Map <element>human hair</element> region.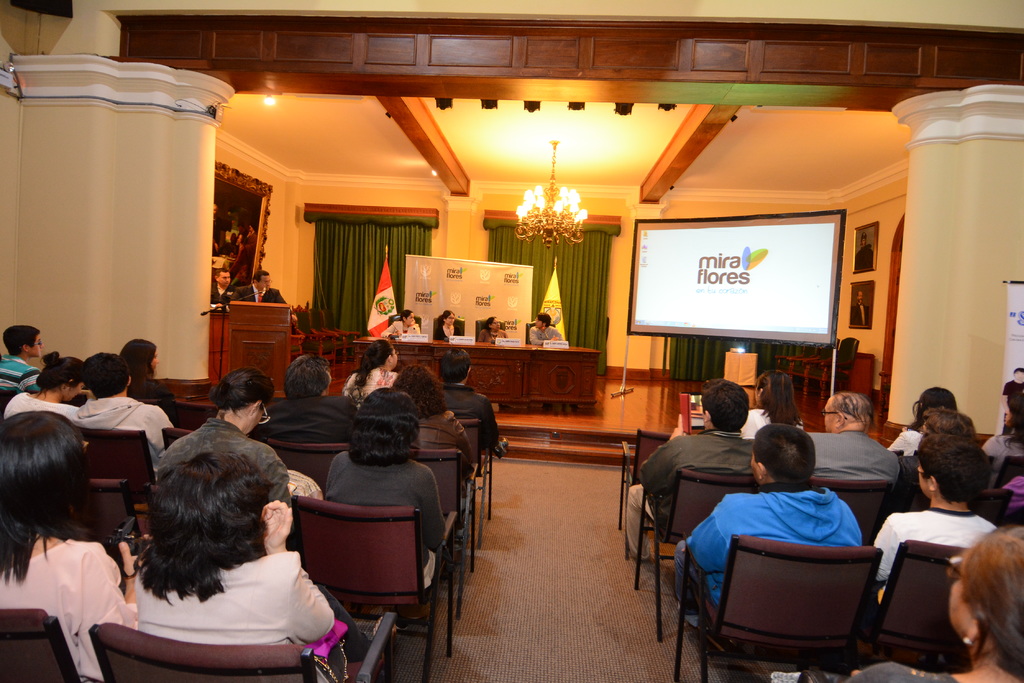
Mapped to bbox=[698, 378, 751, 433].
